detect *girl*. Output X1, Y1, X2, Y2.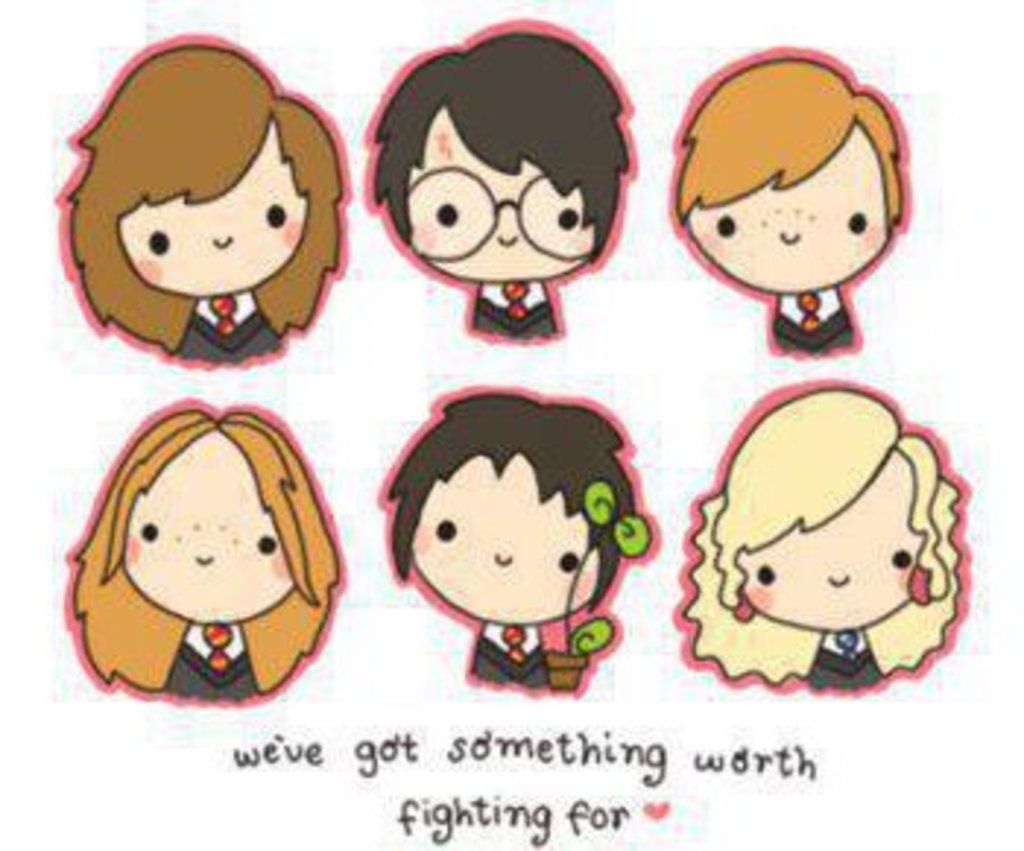
61, 404, 345, 699.
